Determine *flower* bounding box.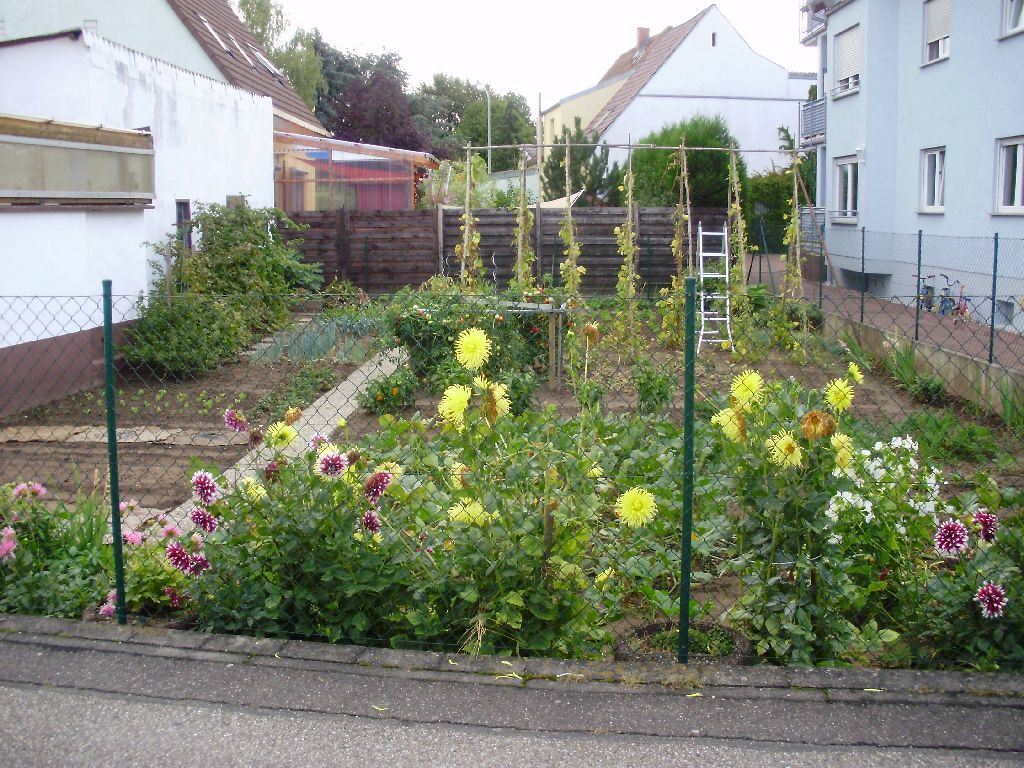
Determined: l=974, t=504, r=1000, b=555.
